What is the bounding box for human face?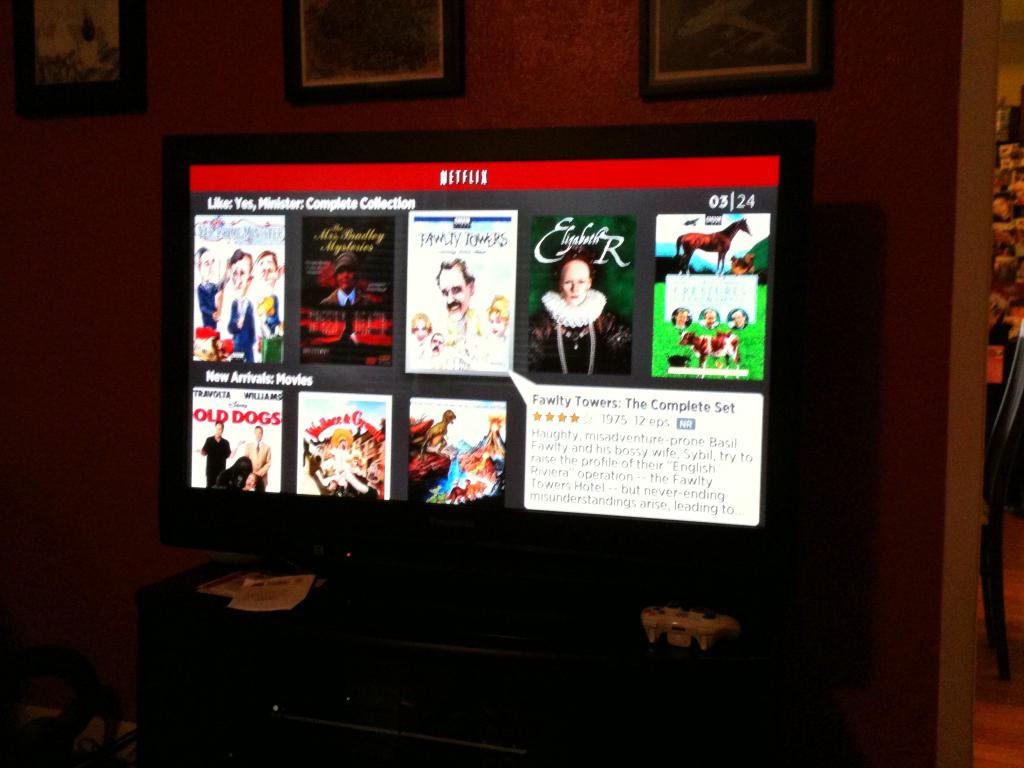
(481,303,506,339).
